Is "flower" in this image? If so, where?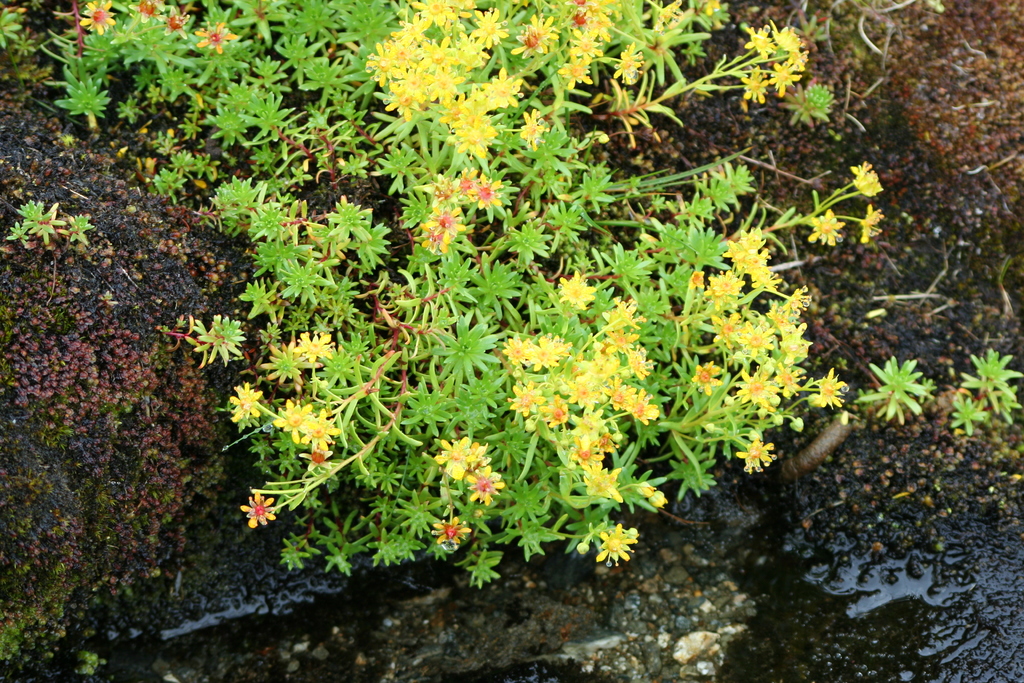
Yes, at x1=298 y1=331 x2=333 y2=363.
